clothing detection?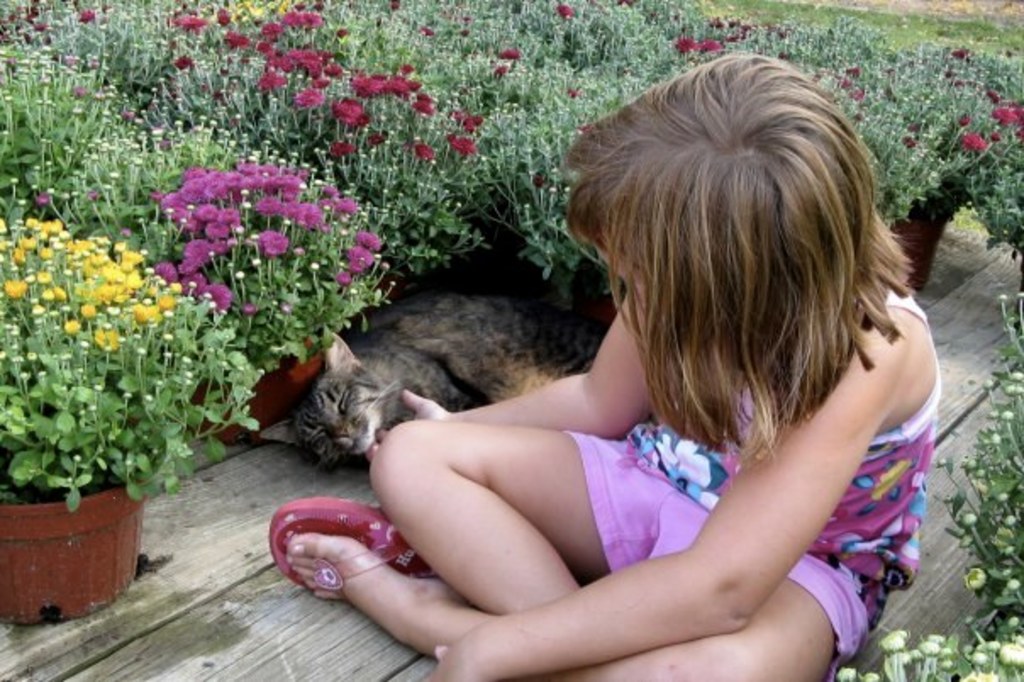
(left=566, top=283, right=939, bottom=680)
